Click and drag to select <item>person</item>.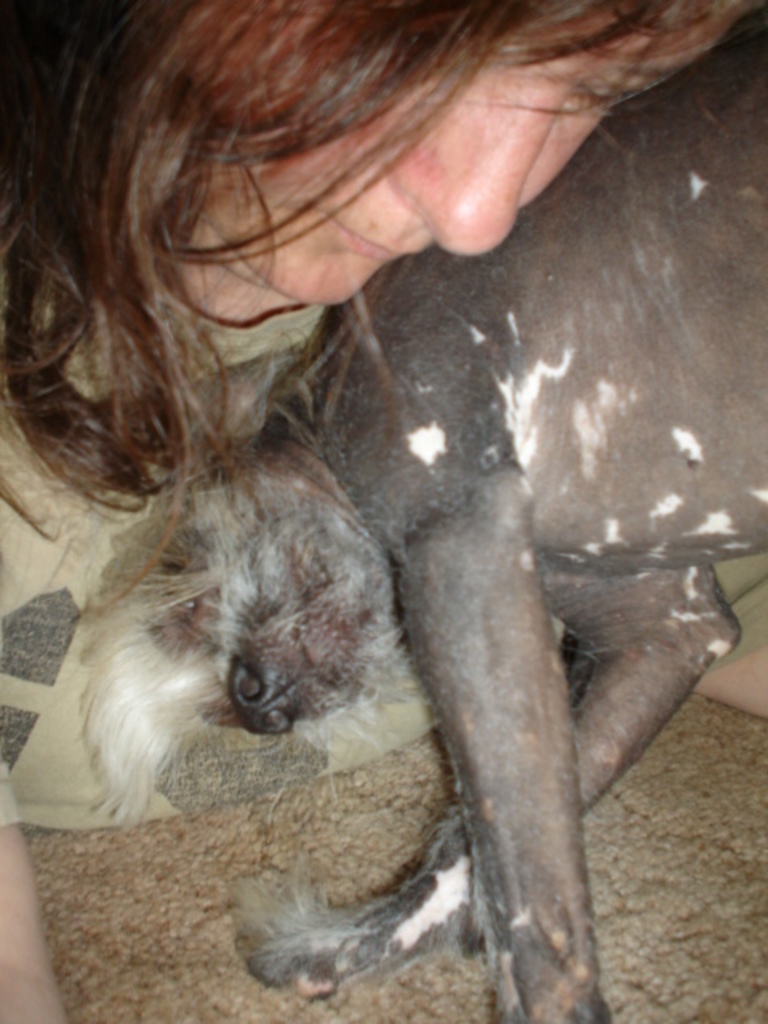
Selection: (x1=21, y1=2, x2=621, y2=968).
